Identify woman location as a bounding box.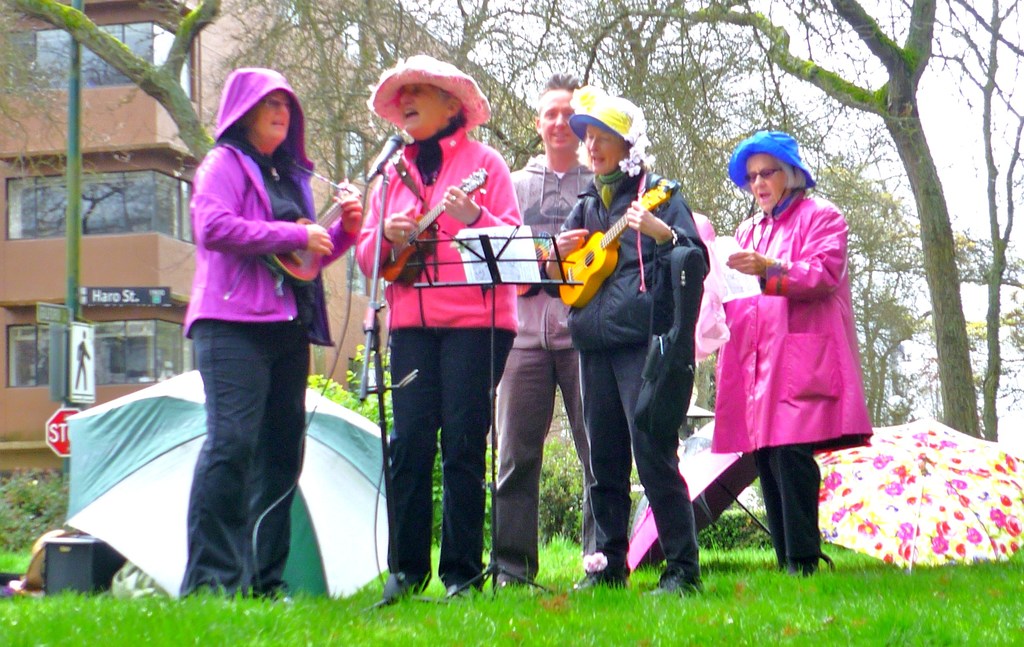
x1=350 y1=53 x2=519 y2=605.
